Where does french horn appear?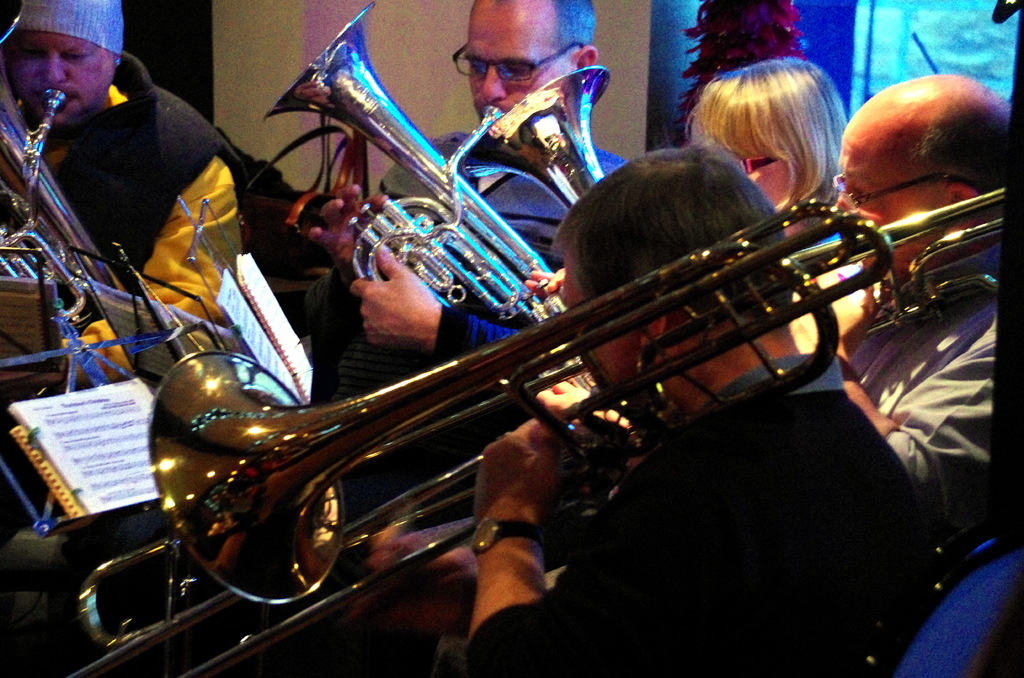
Appears at {"x1": 455, "y1": 62, "x2": 610, "y2": 210}.
